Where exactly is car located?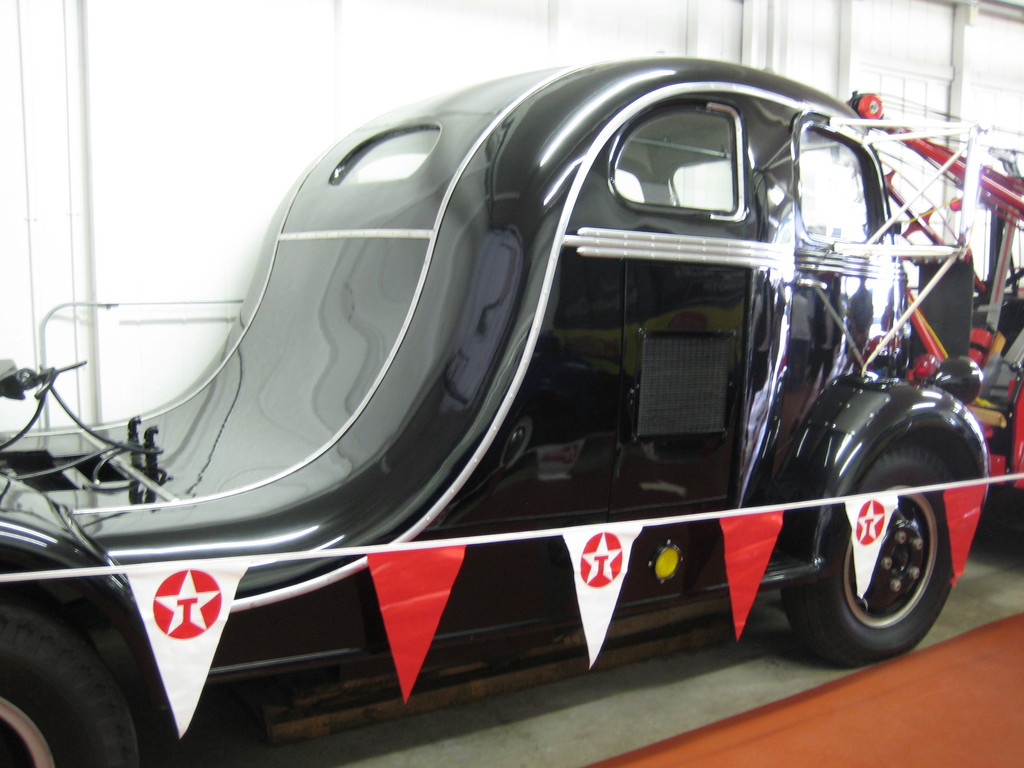
Its bounding box is [0,53,990,767].
